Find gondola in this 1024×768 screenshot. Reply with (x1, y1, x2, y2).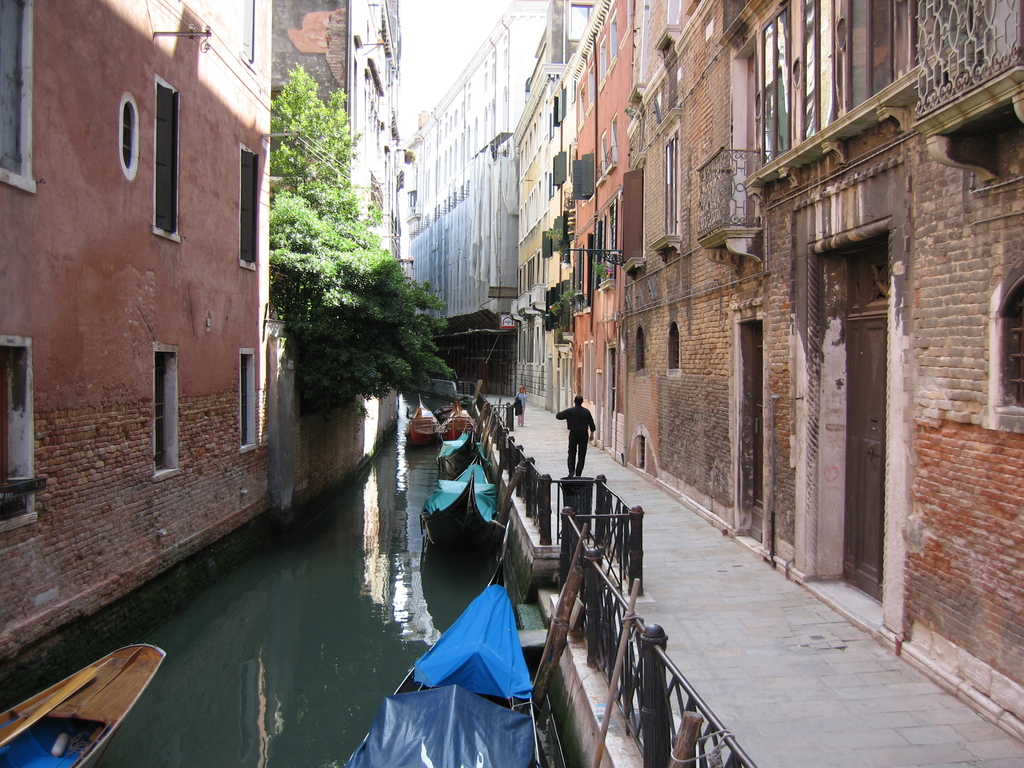
(339, 515, 544, 767).
